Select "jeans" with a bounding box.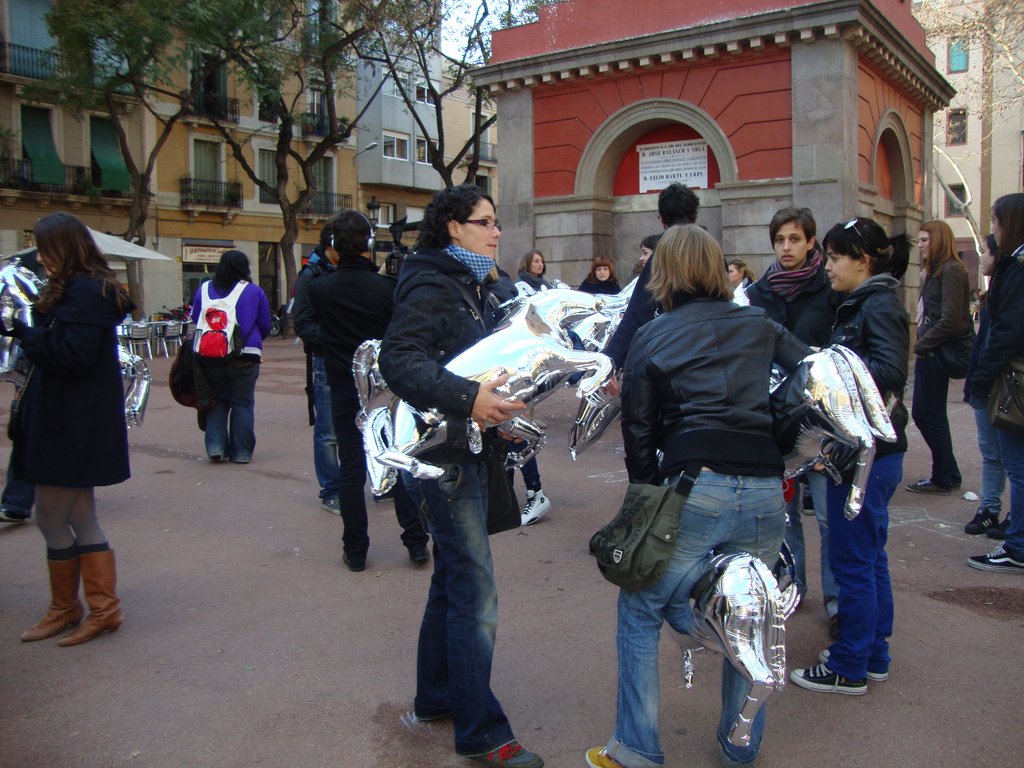
[x1=387, y1=479, x2=435, y2=552].
